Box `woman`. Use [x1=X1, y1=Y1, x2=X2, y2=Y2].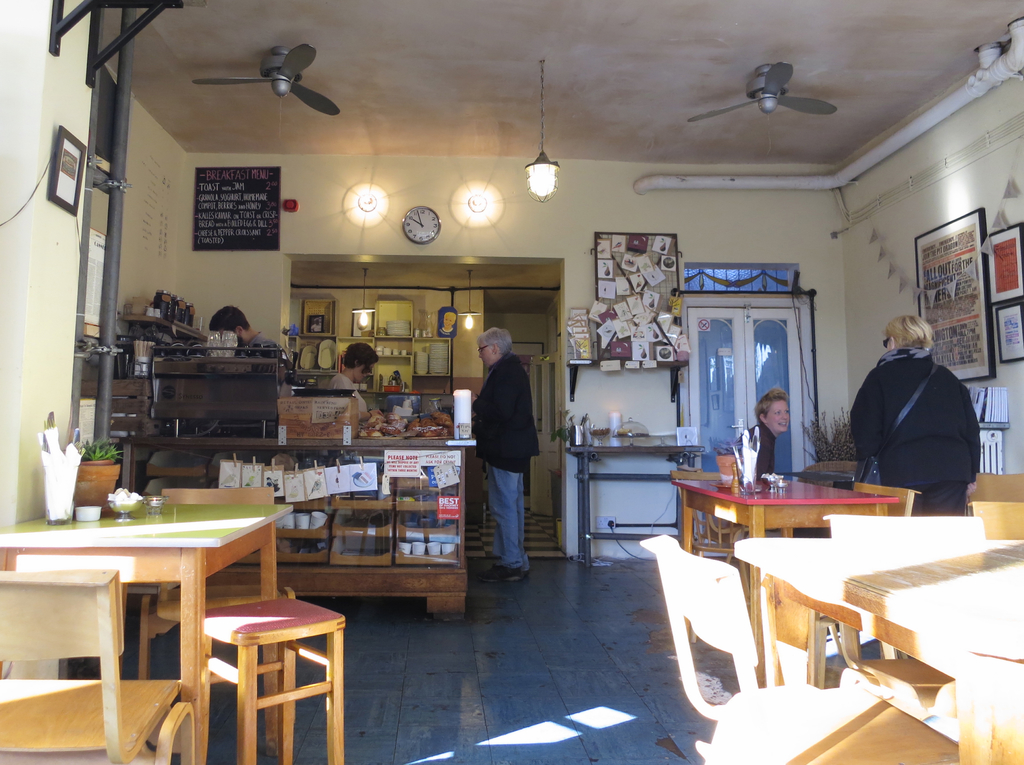
[x1=735, y1=378, x2=797, y2=480].
